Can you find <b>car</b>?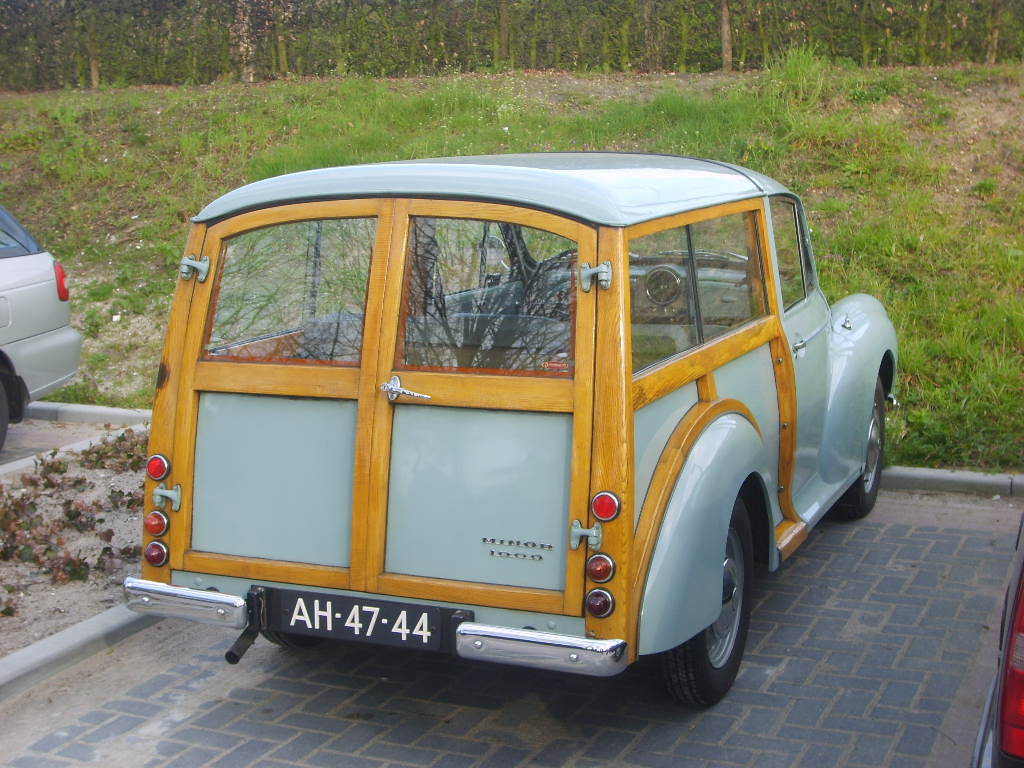
Yes, bounding box: locate(117, 139, 866, 699).
